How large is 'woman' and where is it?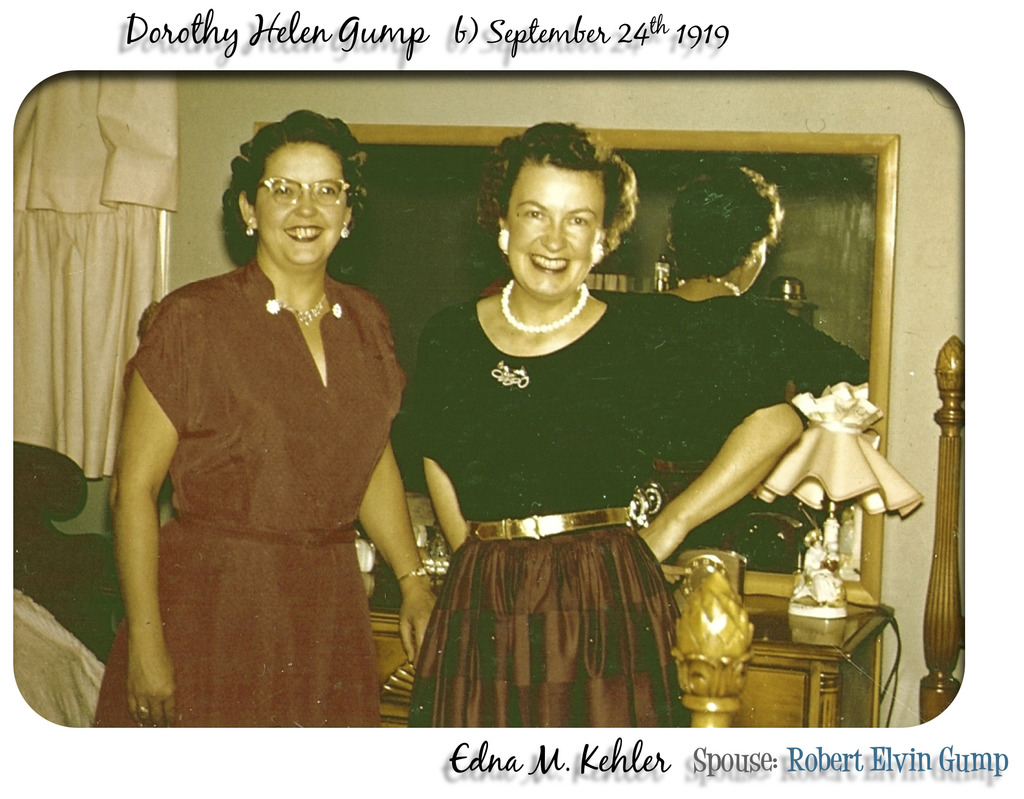
Bounding box: box(100, 131, 419, 711).
